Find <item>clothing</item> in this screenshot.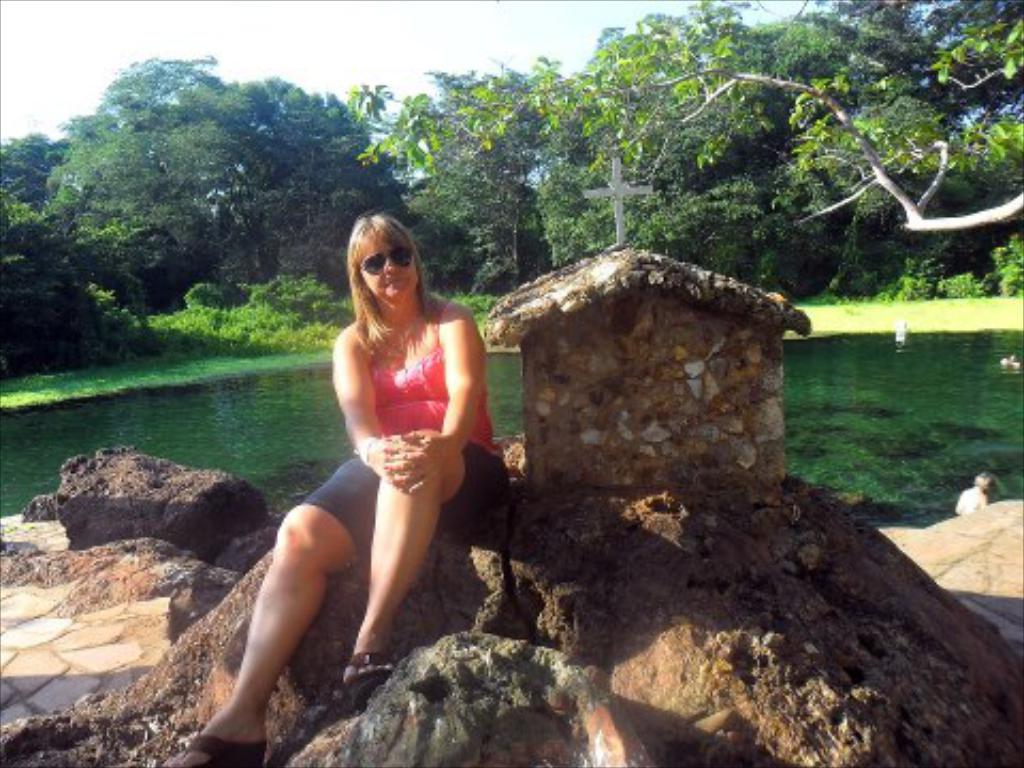
The bounding box for <item>clothing</item> is (311, 288, 478, 589).
